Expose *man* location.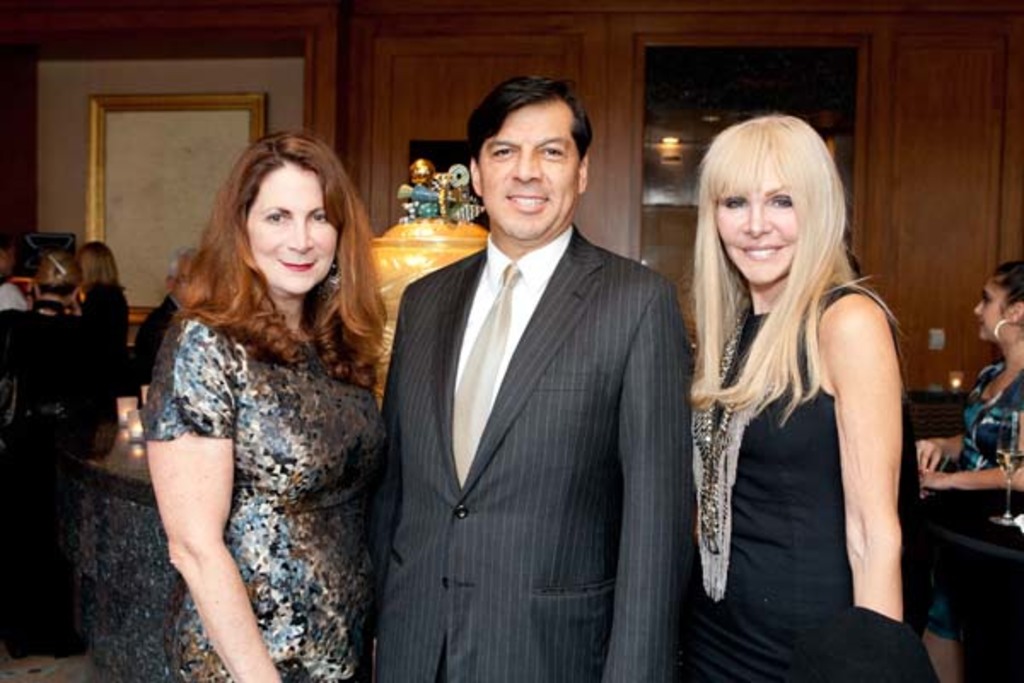
Exposed at 369/67/688/681.
